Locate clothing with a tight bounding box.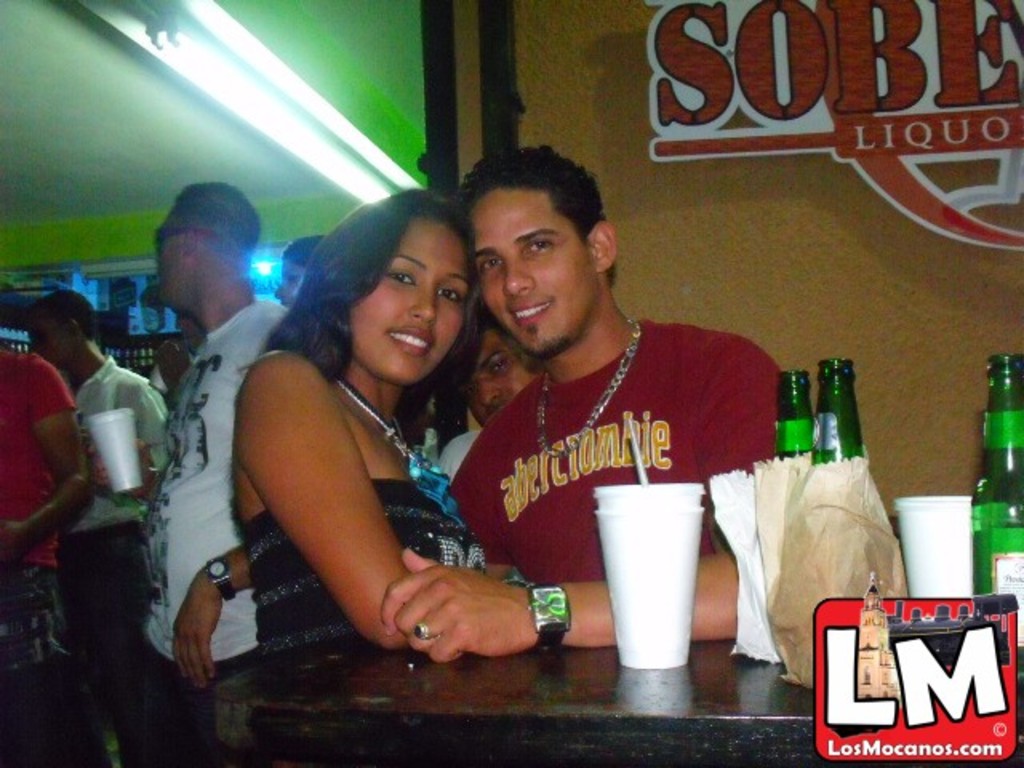
141:291:291:766.
